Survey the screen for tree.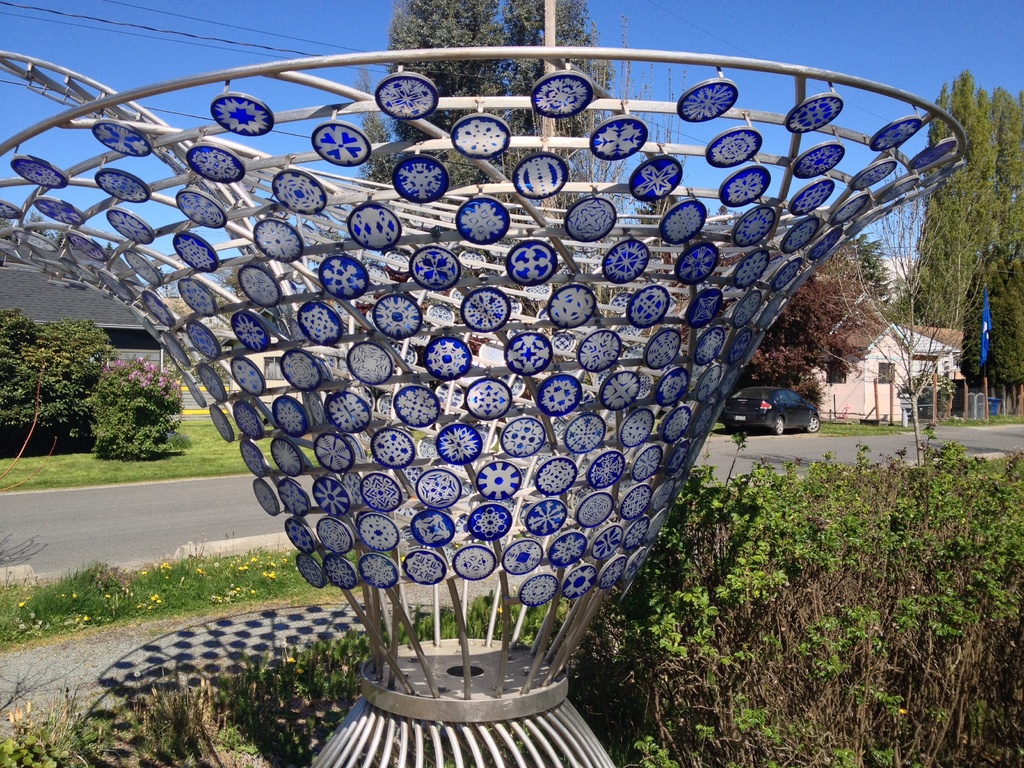
Survey found: pyautogui.locateOnScreen(360, 0, 607, 231).
